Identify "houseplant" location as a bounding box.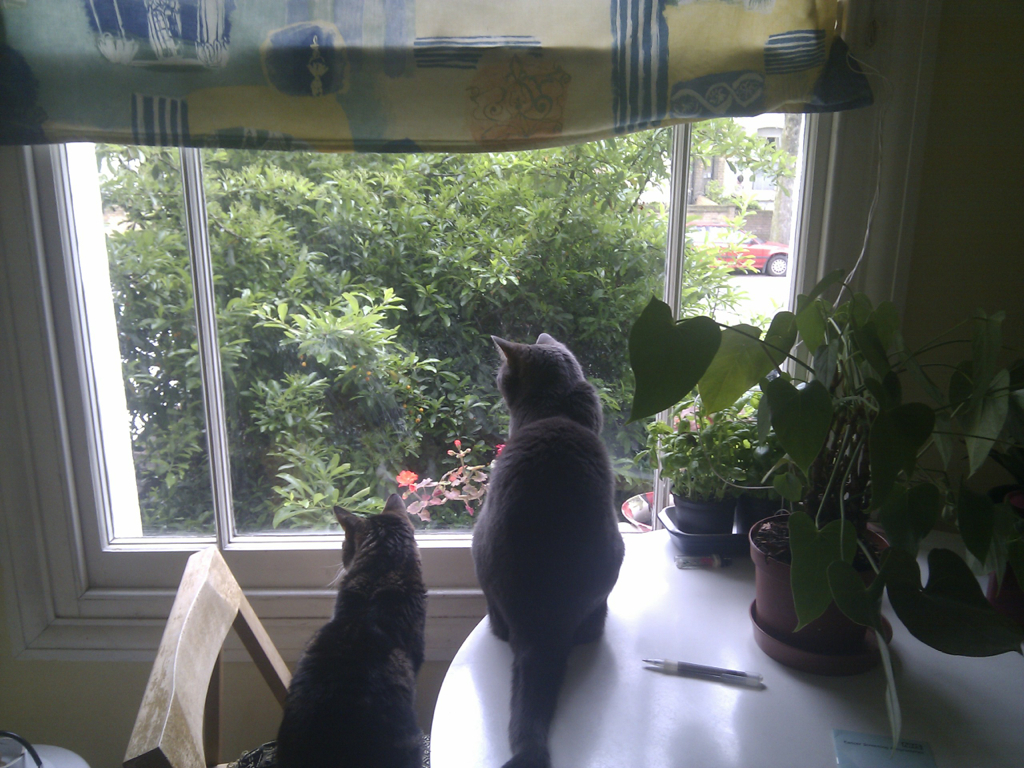
626/261/1023/746.
